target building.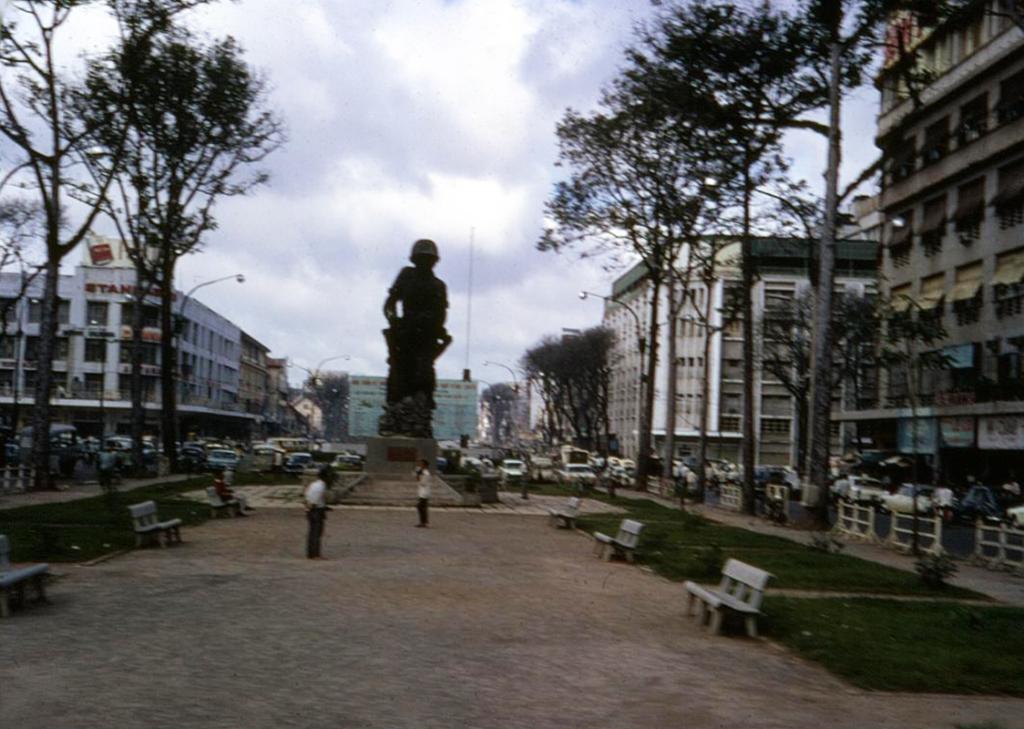
Target region: x1=827, y1=3, x2=1023, y2=493.
